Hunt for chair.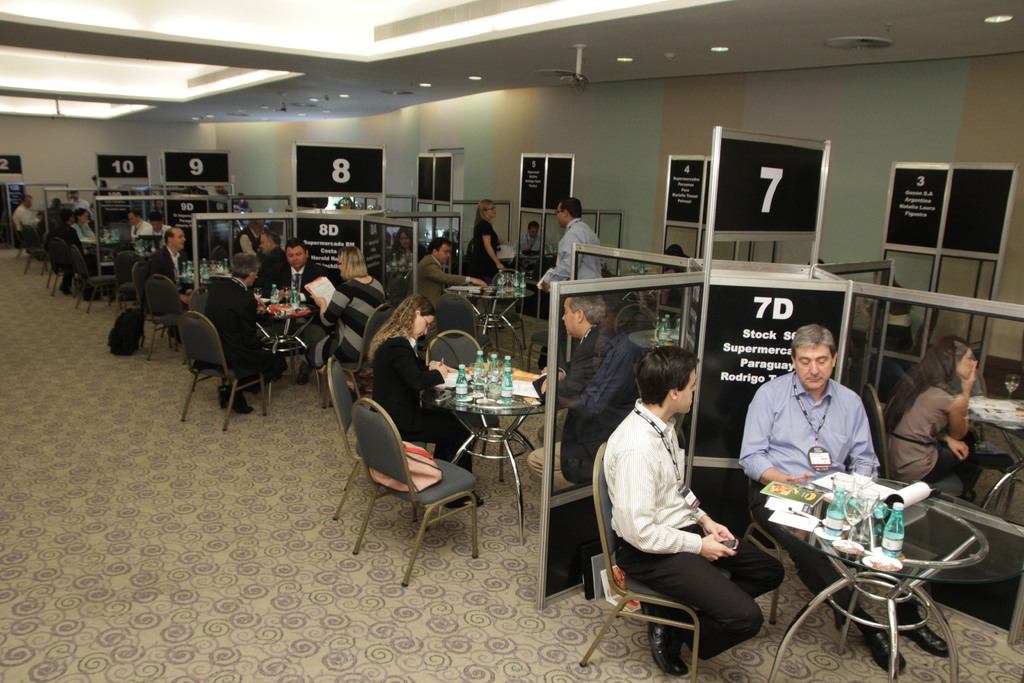
Hunted down at (729, 476, 881, 623).
